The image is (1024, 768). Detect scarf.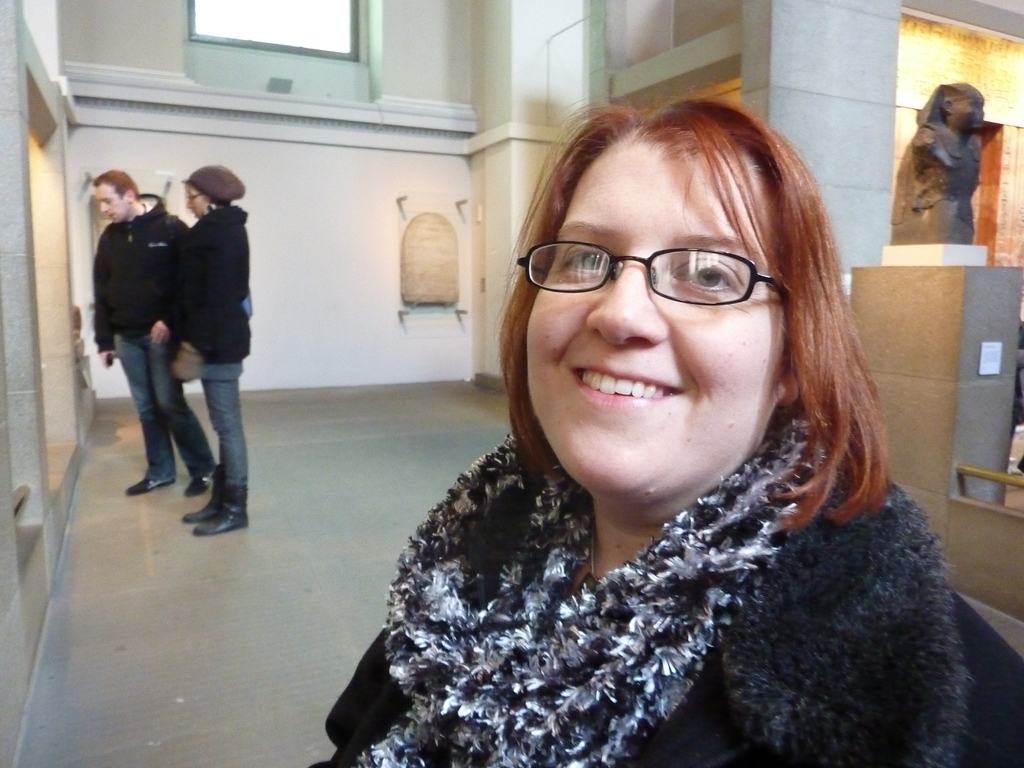
Detection: bbox(329, 403, 838, 767).
